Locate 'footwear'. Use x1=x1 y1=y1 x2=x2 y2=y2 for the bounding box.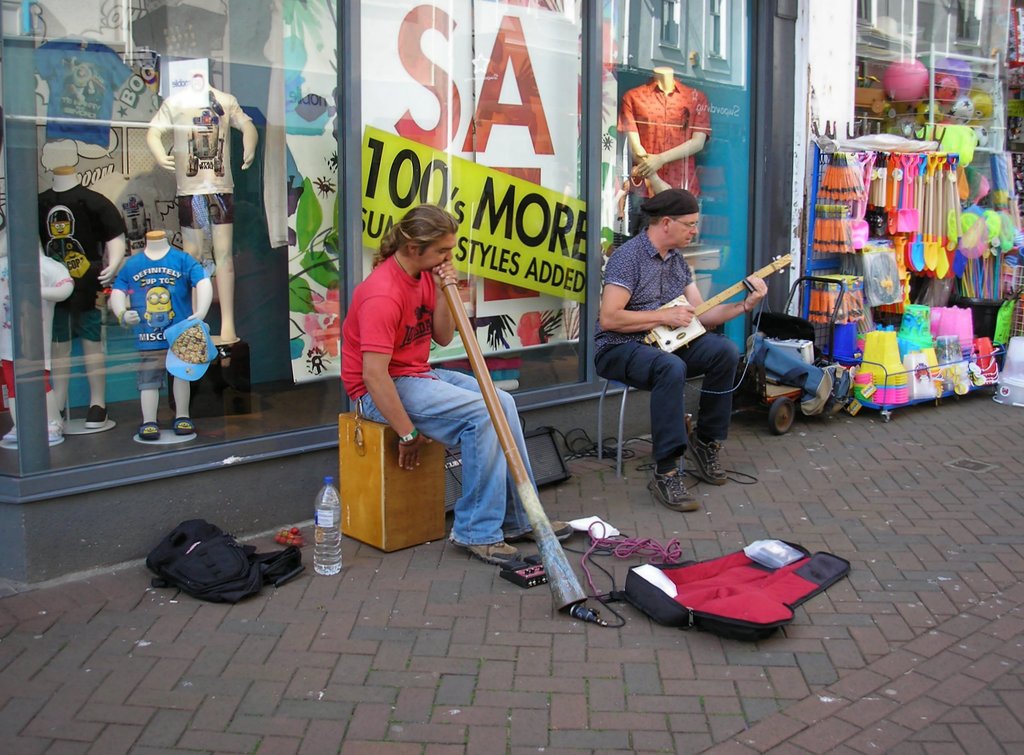
x1=4 y1=424 x2=17 y2=446.
